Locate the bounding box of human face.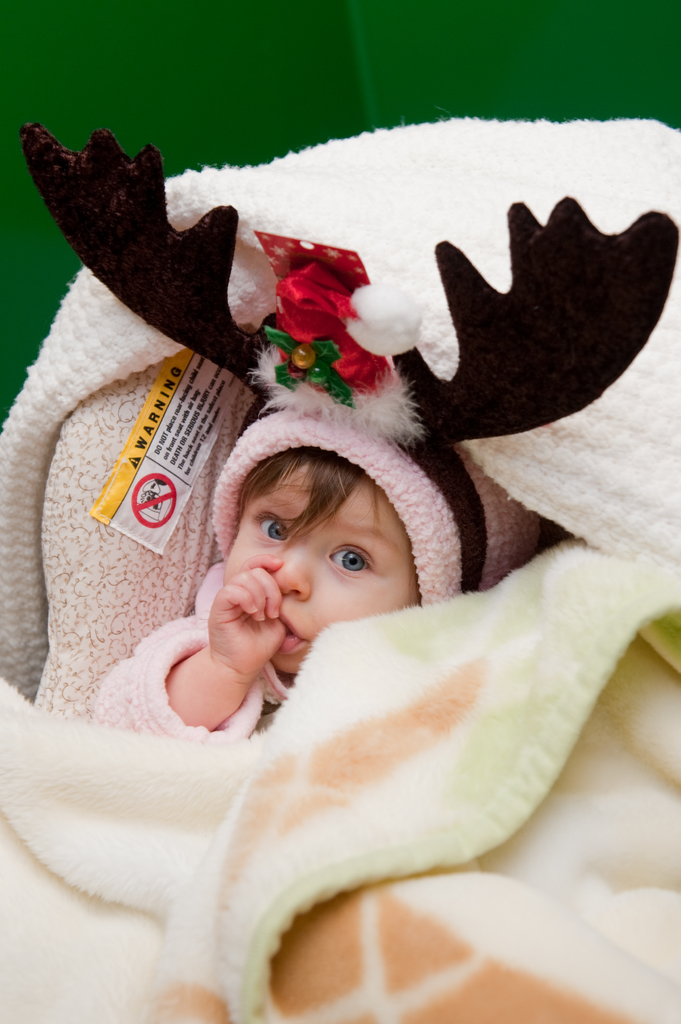
Bounding box: {"left": 228, "top": 455, "right": 419, "bottom": 672}.
